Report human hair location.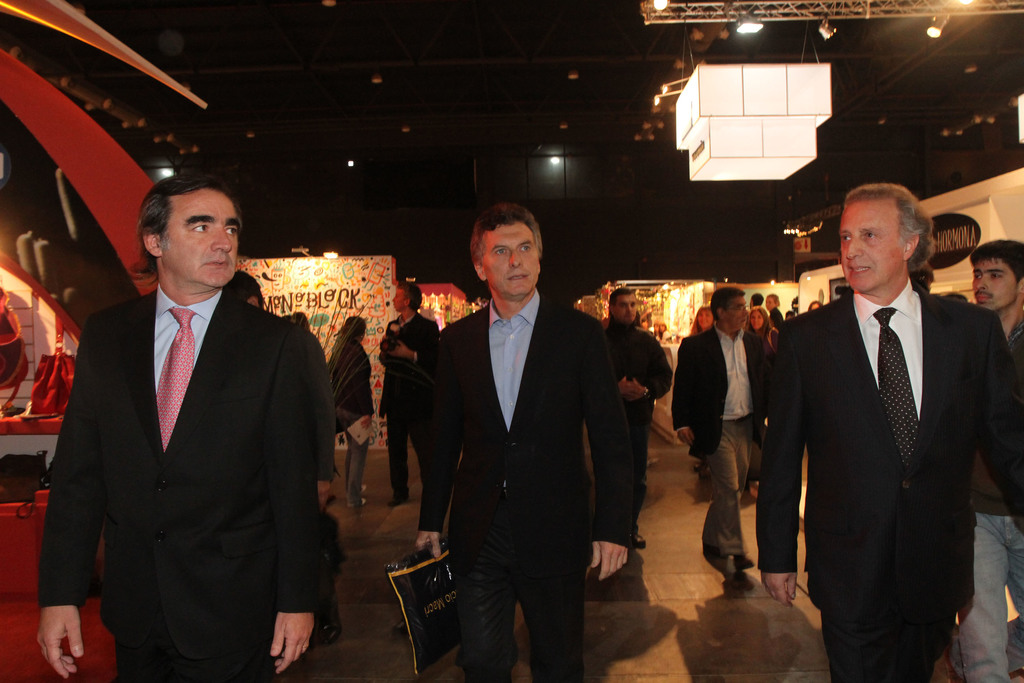
Report: 748 293 764 307.
